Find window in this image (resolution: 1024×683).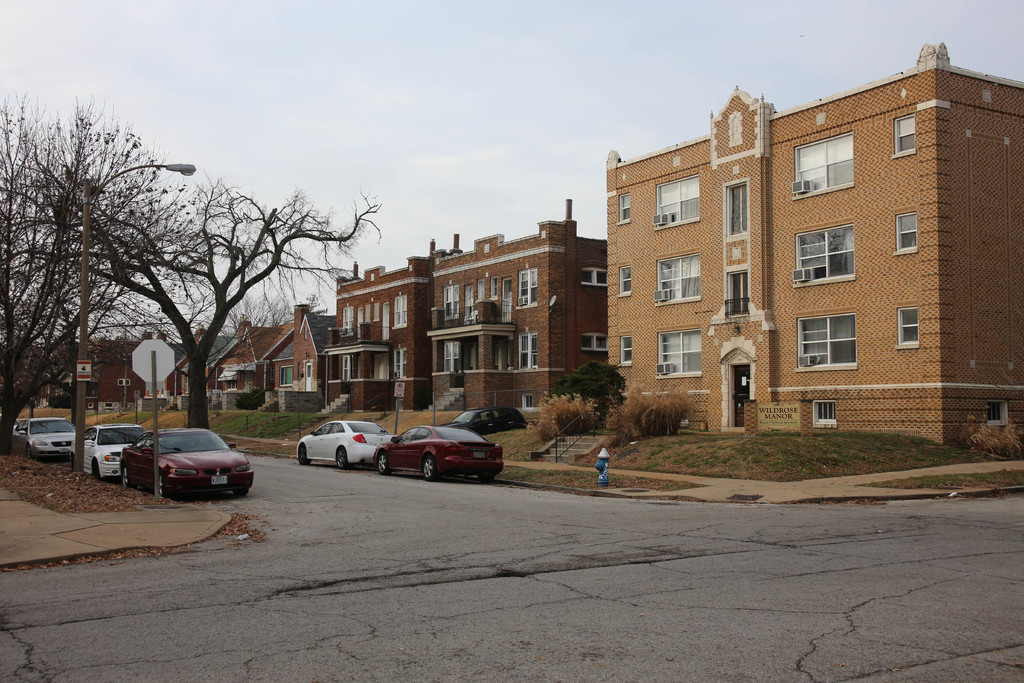
rect(619, 186, 630, 220).
